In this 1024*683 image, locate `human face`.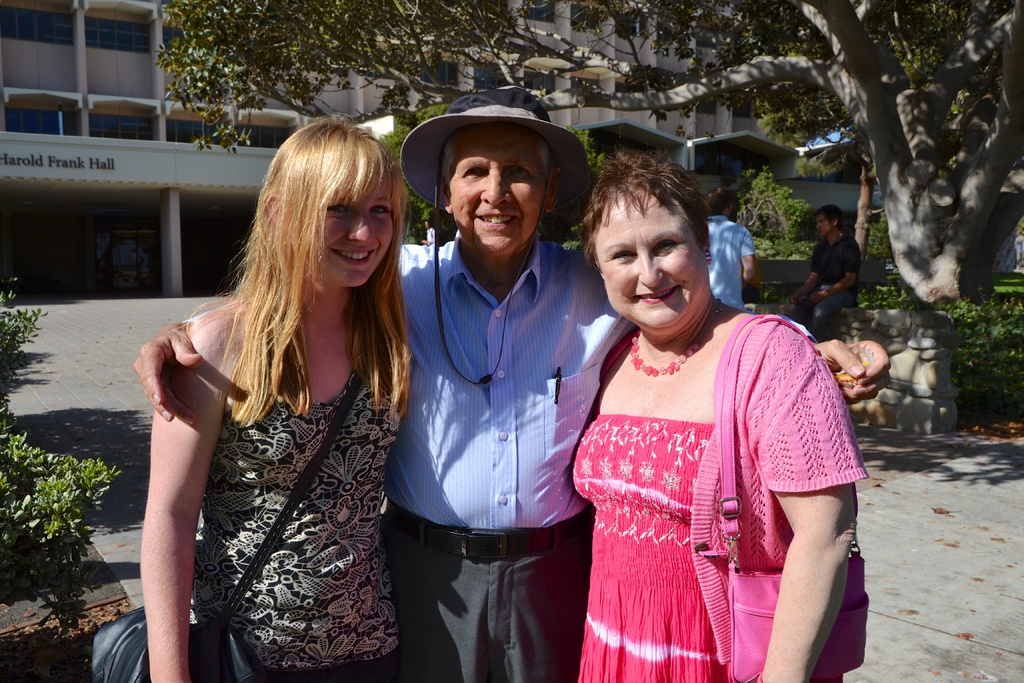
Bounding box: crop(815, 215, 836, 233).
